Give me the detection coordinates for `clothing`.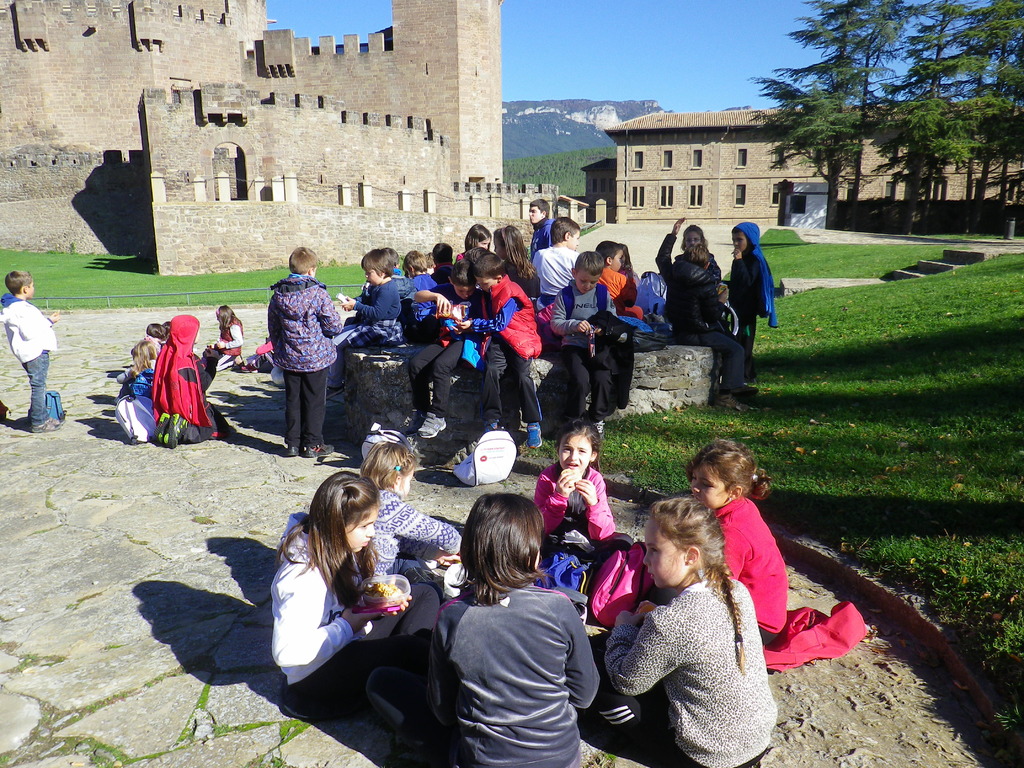
detection(535, 467, 614, 550).
